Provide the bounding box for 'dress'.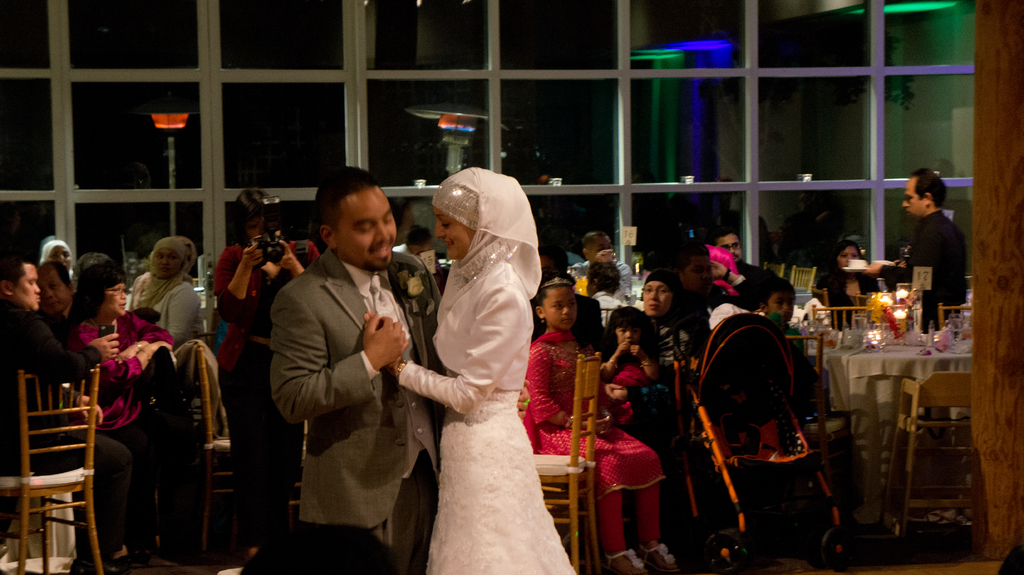
(left=399, top=262, right=579, bottom=574).
